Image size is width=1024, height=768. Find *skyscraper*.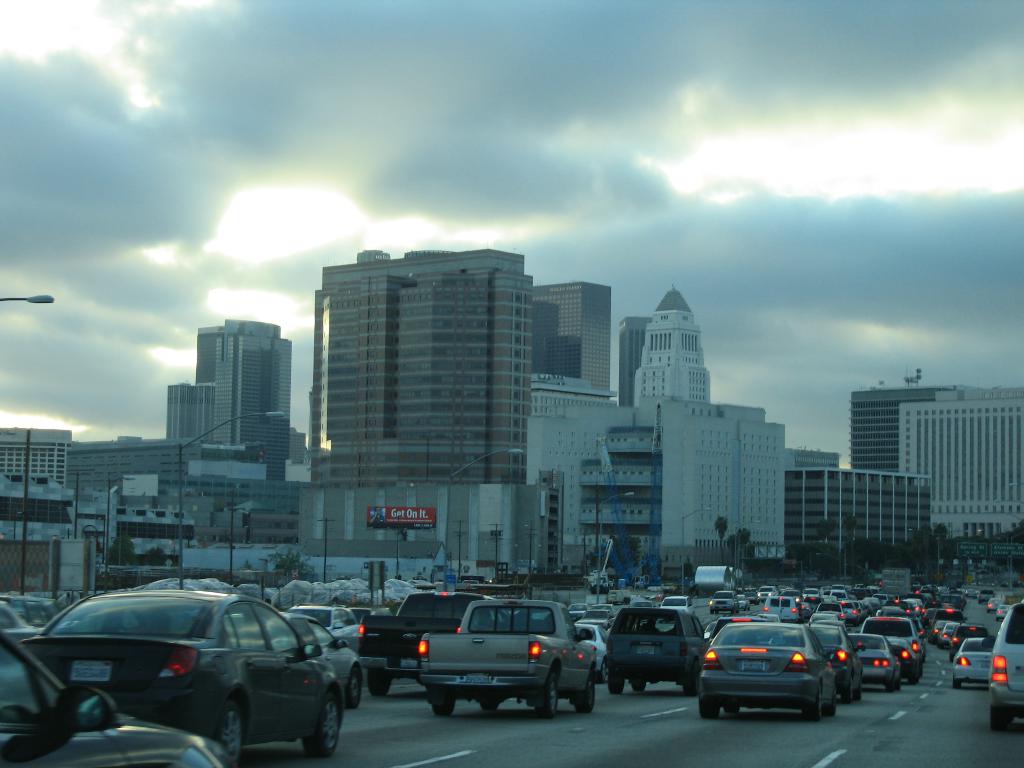
[left=628, top=300, right=727, bottom=428].
